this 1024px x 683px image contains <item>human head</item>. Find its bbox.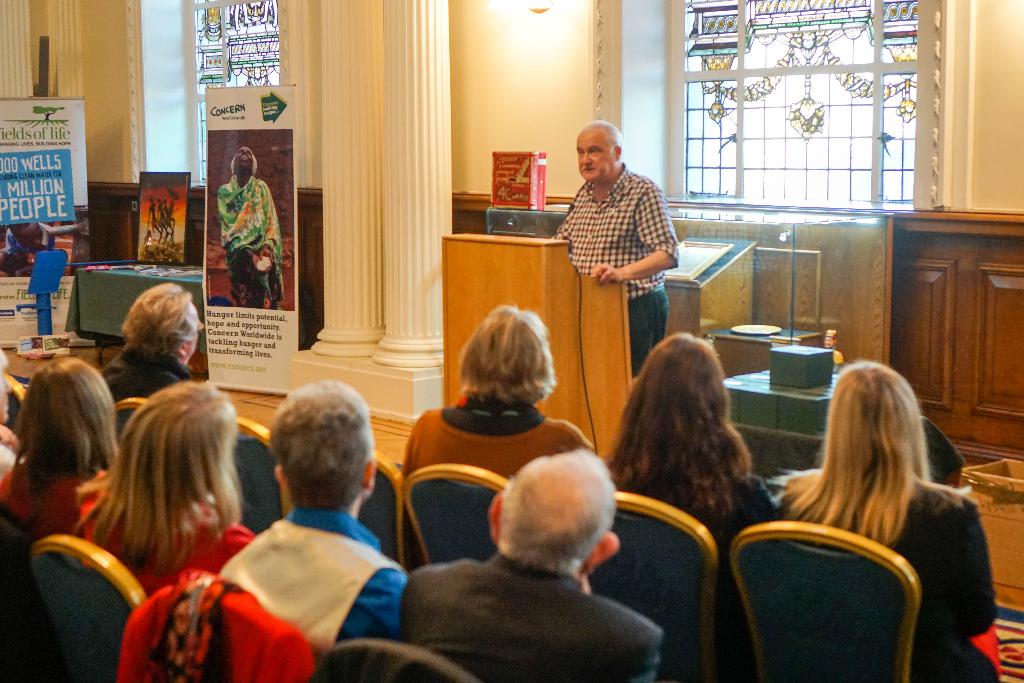
box=[121, 284, 206, 366].
